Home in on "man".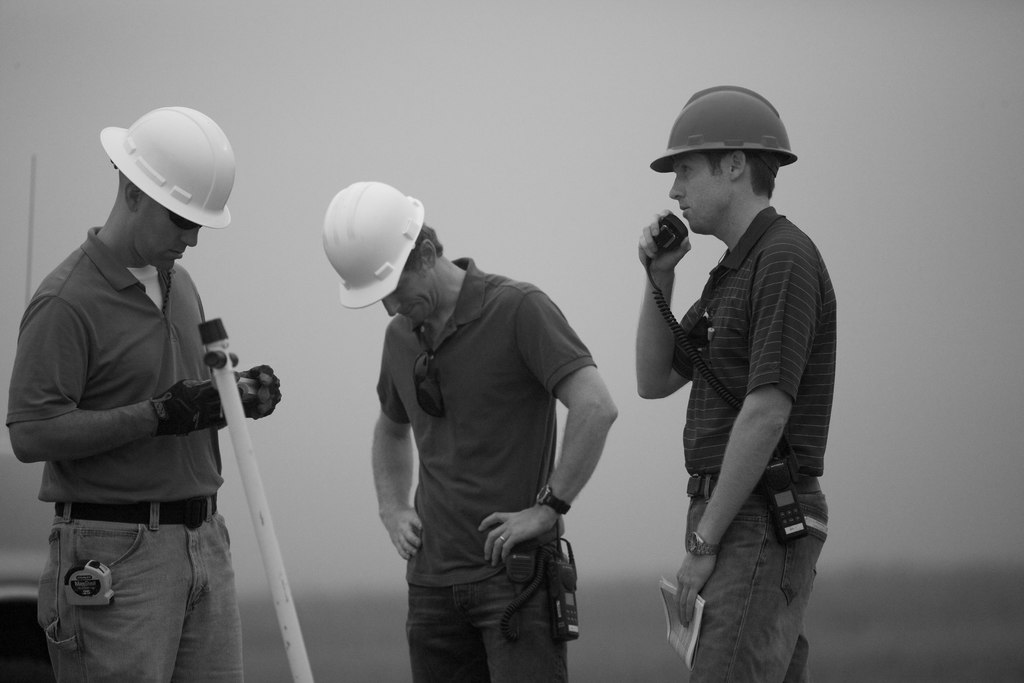
Homed in at locate(322, 184, 620, 682).
